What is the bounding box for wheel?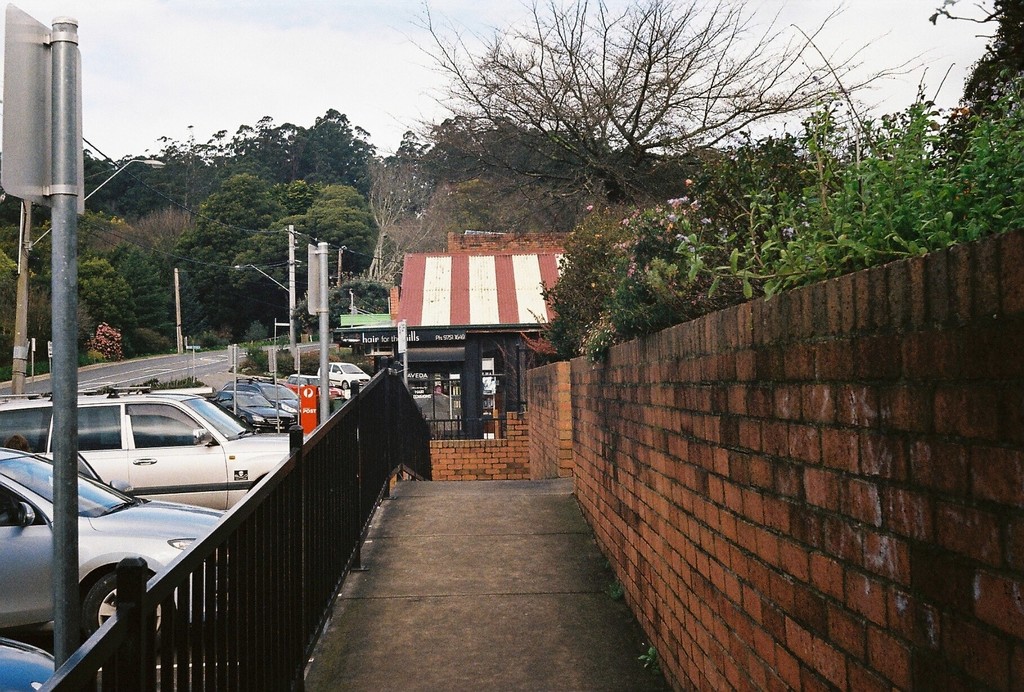
(344, 383, 347, 388).
